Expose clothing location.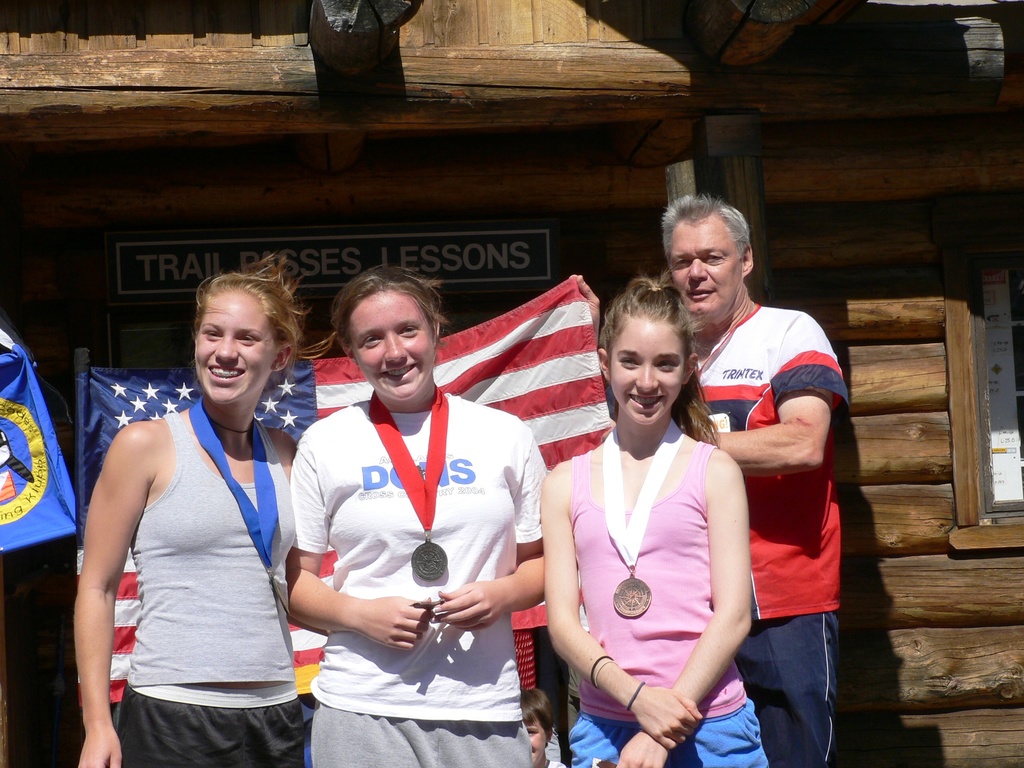
Exposed at bbox=(561, 453, 768, 763).
